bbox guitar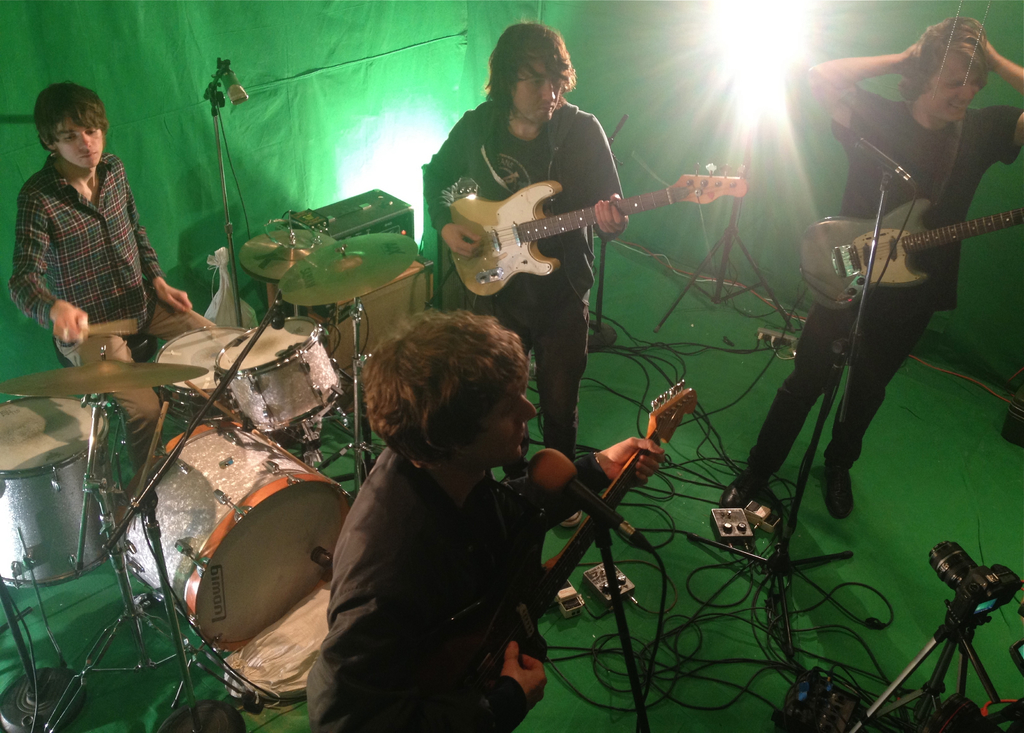
[left=426, top=377, right=695, bottom=732]
